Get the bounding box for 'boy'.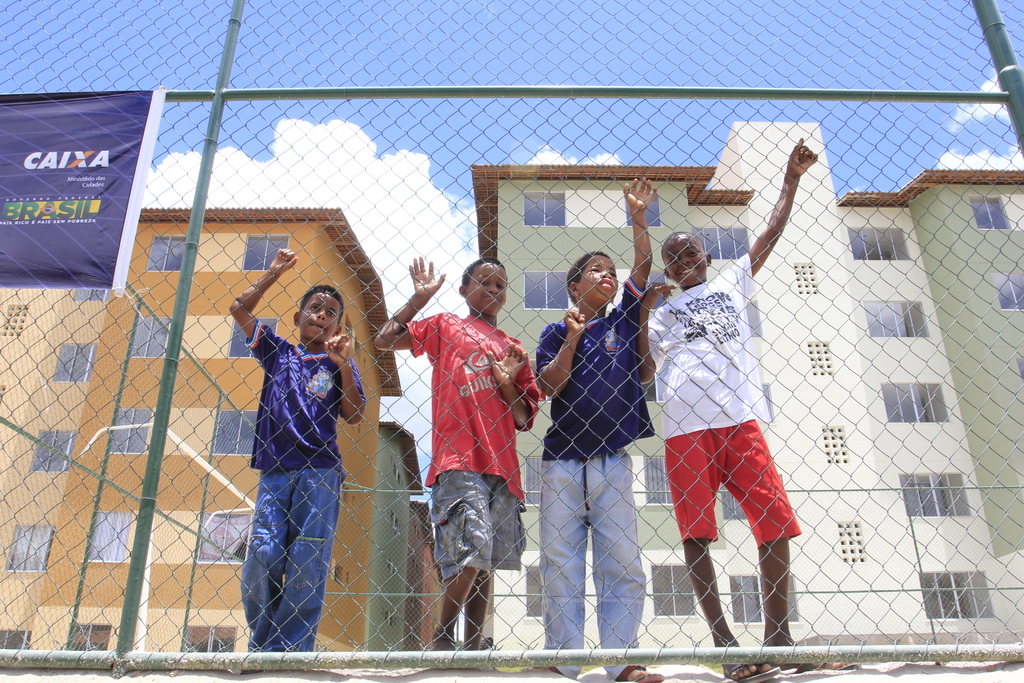
x1=228 y1=245 x2=371 y2=654.
